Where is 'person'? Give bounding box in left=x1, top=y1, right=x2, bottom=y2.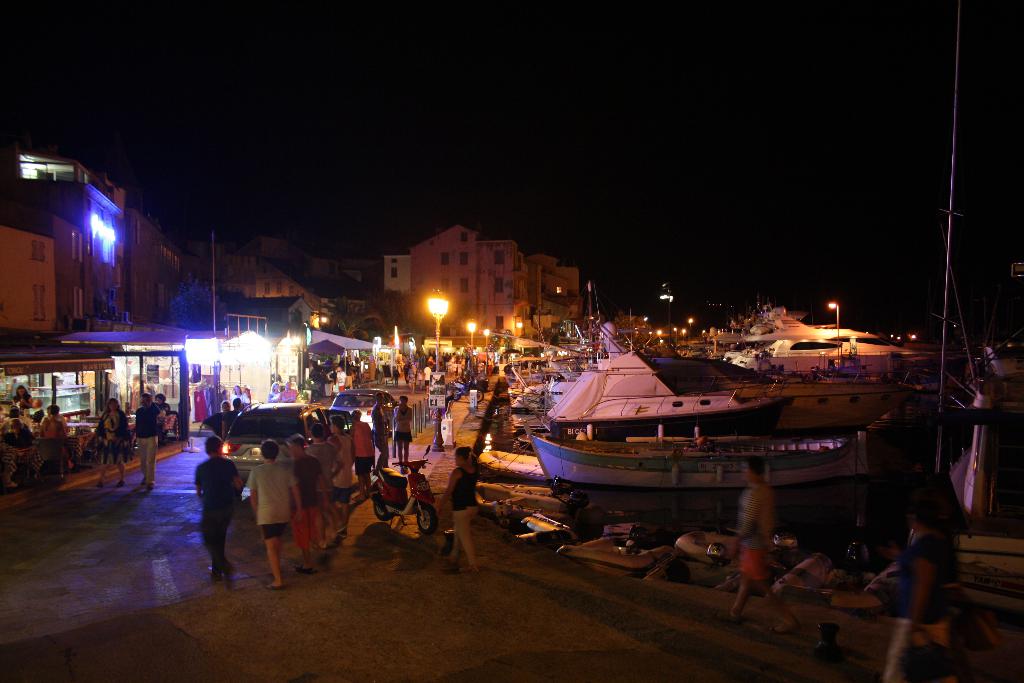
left=391, top=361, right=401, bottom=384.
